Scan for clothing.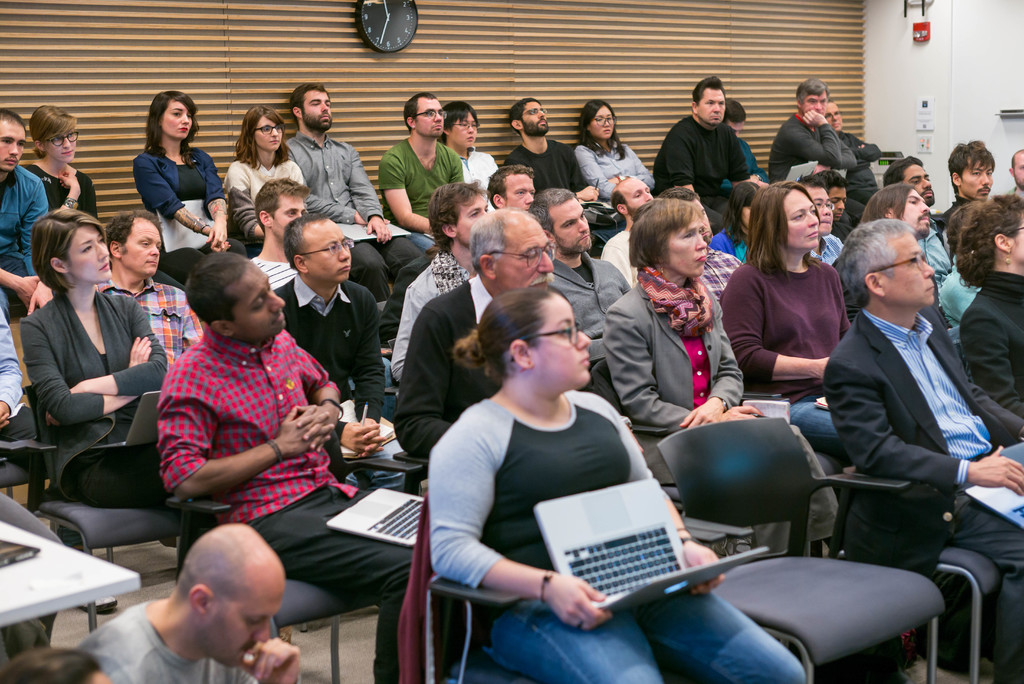
Scan result: {"left": 598, "top": 275, "right": 833, "bottom": 557}.
